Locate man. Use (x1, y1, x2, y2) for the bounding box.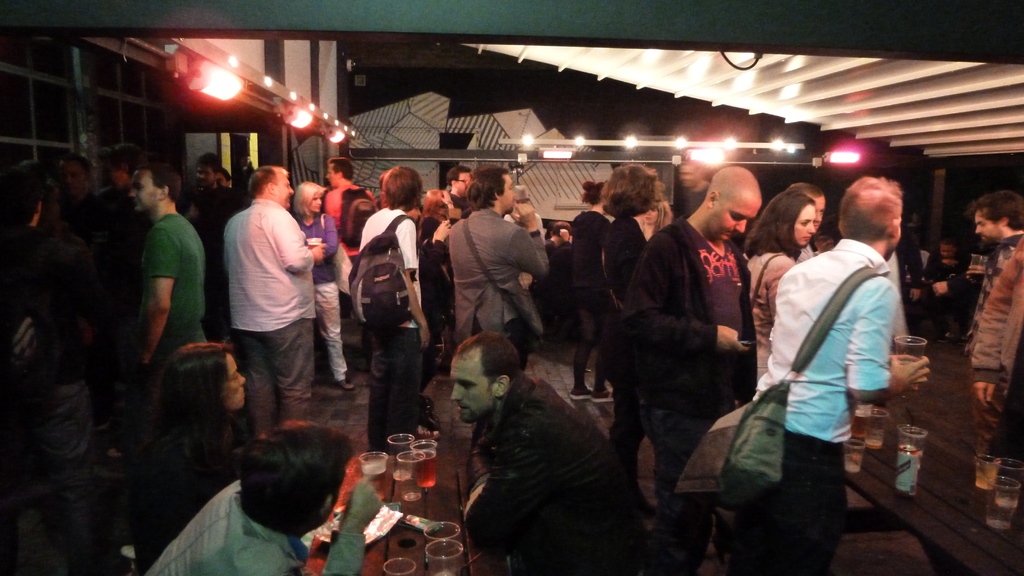
(735, 179, 931, 575).
